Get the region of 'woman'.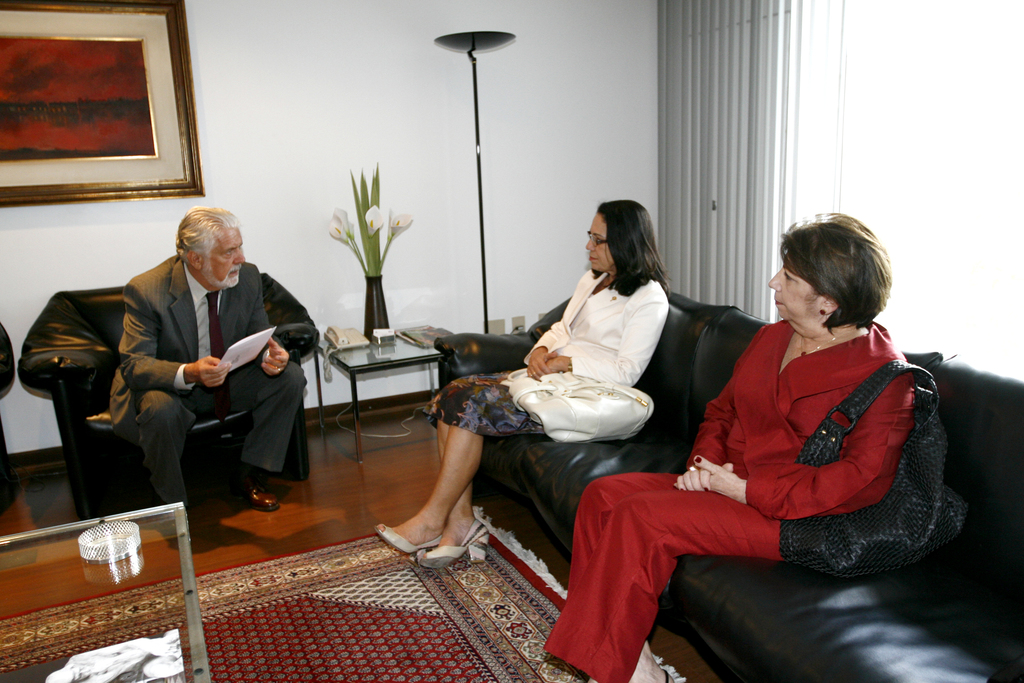
[542,213,918,682].
